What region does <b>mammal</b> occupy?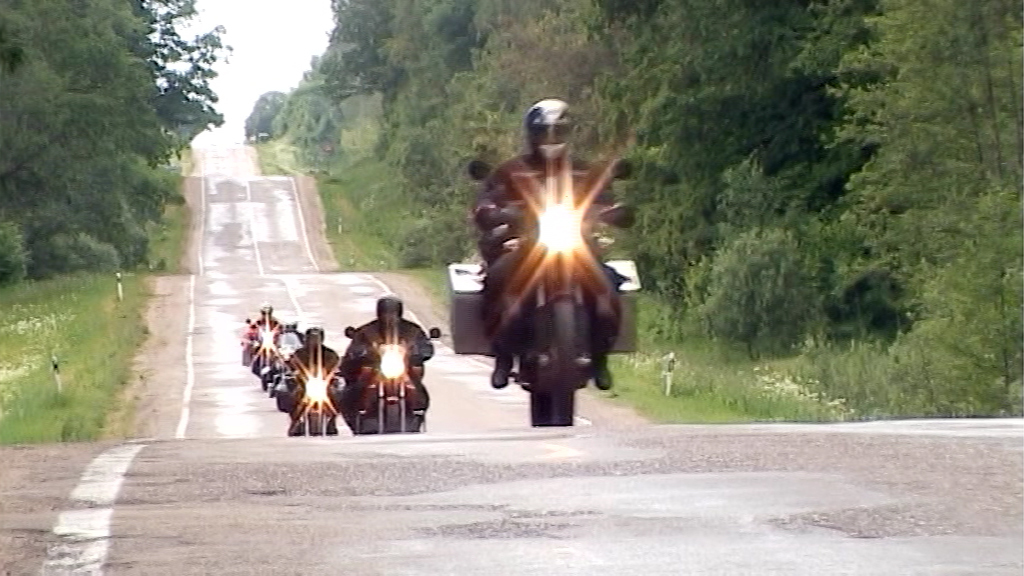
<bbox>285, 322, 340, 423</bbox>.
